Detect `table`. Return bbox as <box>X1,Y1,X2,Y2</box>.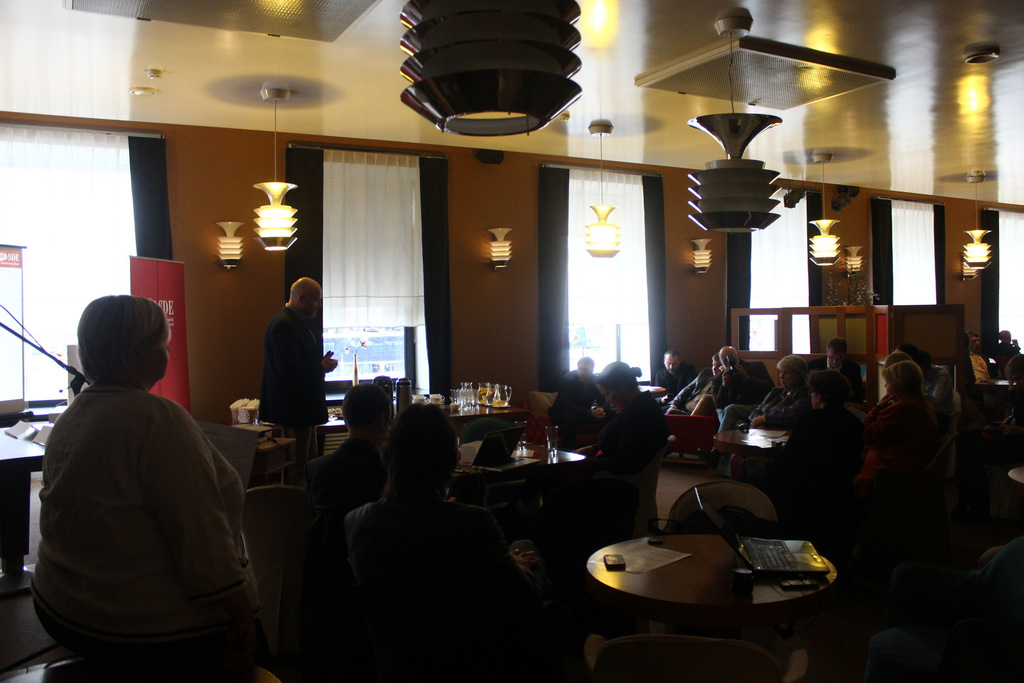
<box>585,530,840,682</box>.
